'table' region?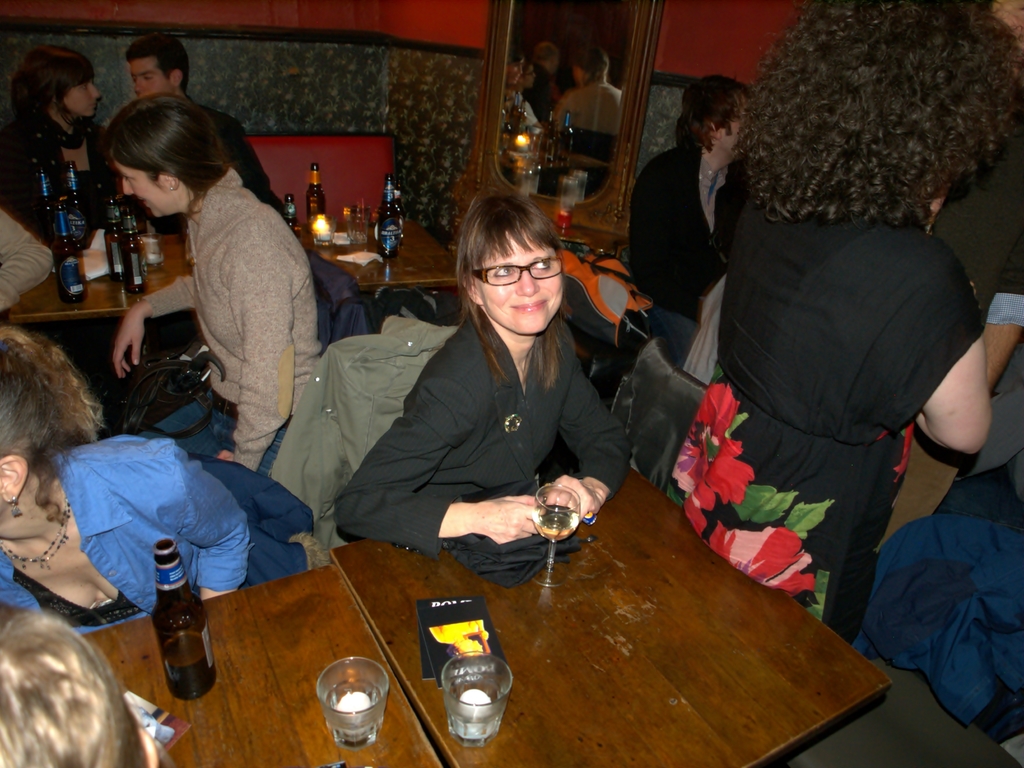
bbox=[65, 508, 520, 767]
